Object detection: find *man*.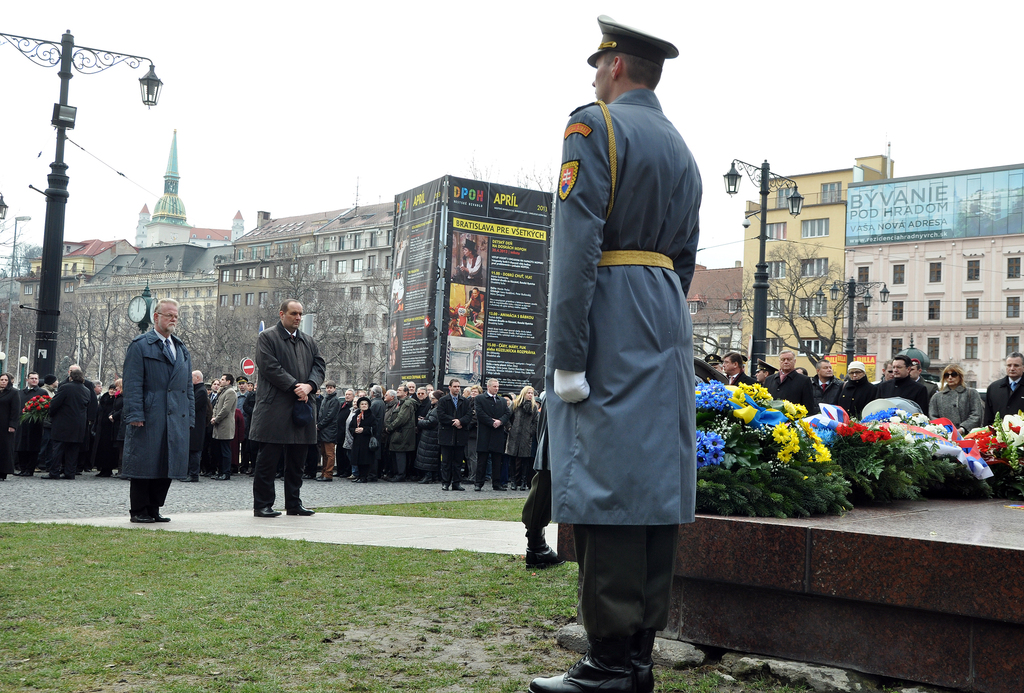
<bbox>908, 357, 941, 396</bbox>.
